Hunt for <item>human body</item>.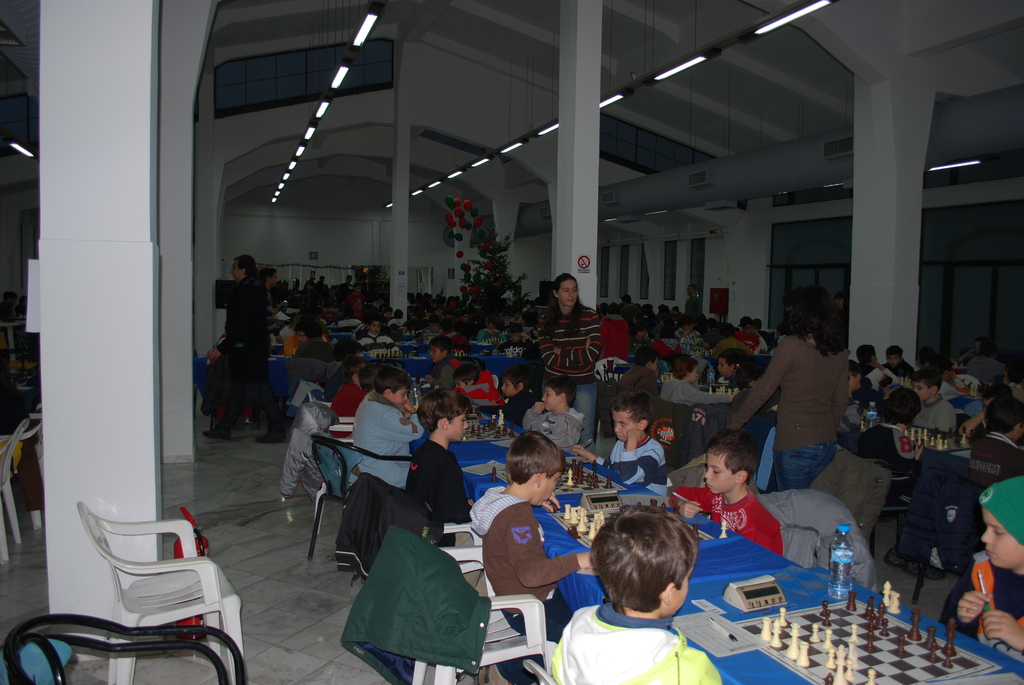
Hunted down at 282 327 327 355.
